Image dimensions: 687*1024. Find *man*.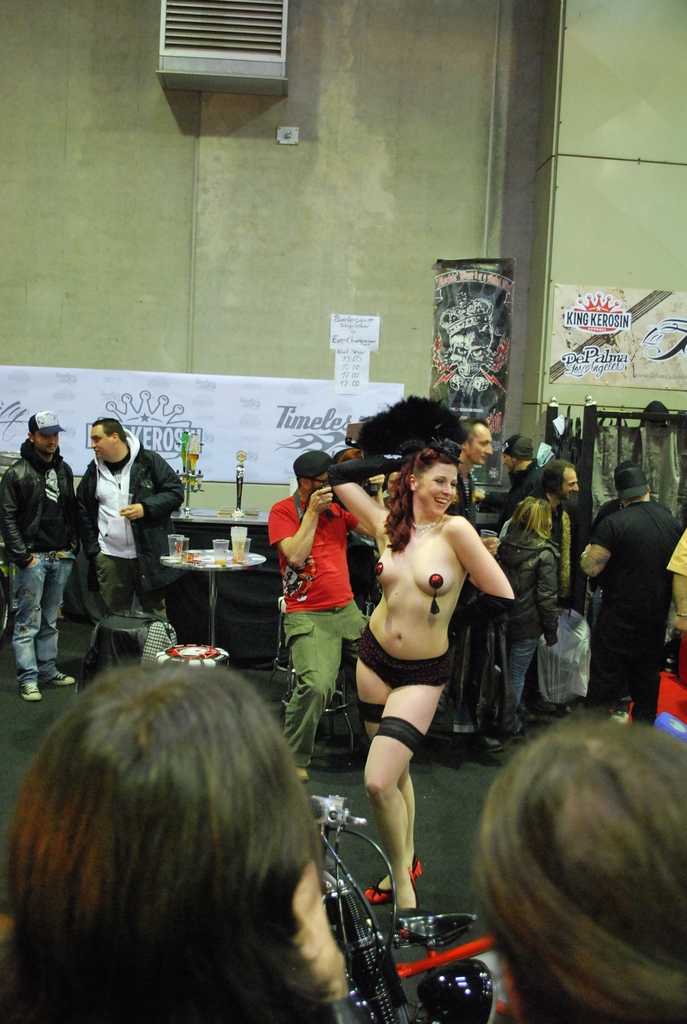
[443,414,498,551].
